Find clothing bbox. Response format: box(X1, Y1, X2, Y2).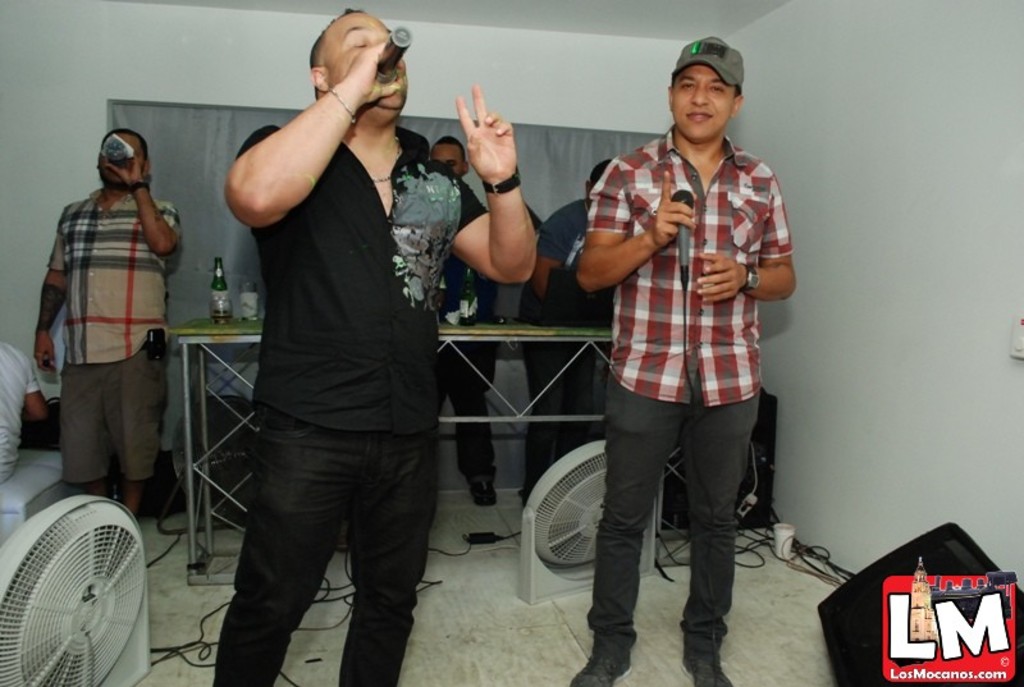
box(439, 247, 499, 481).
